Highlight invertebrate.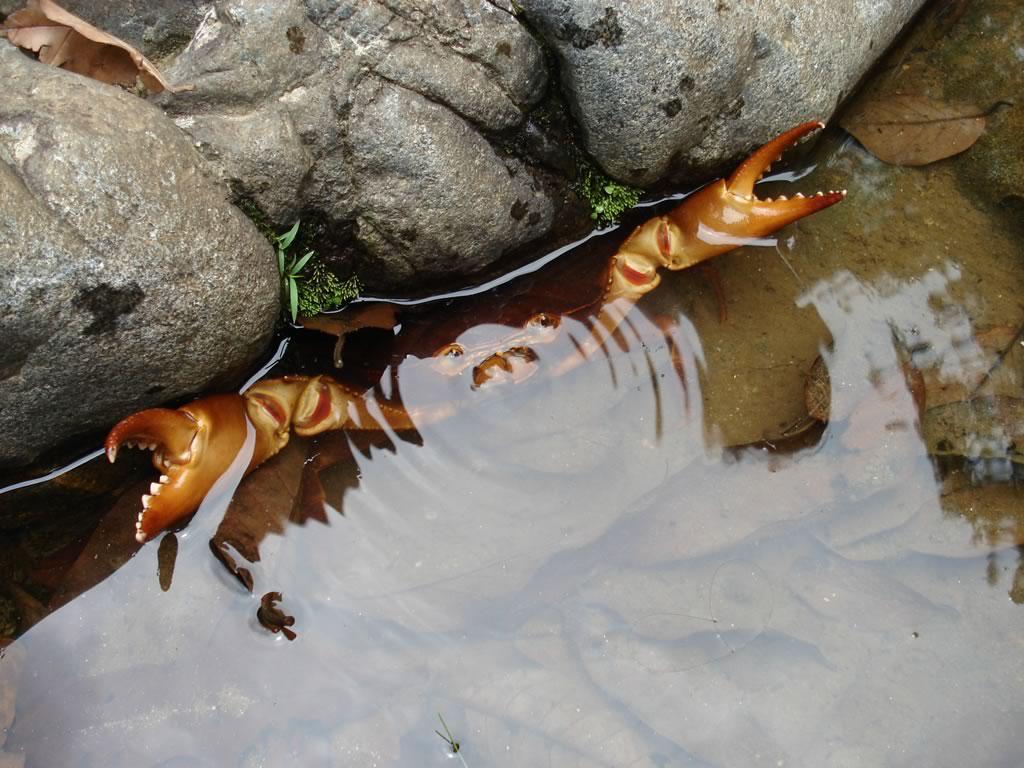
Highlighted region: {"x1": 106, "y1": 365, "x2": 474, "y2": 547}.
